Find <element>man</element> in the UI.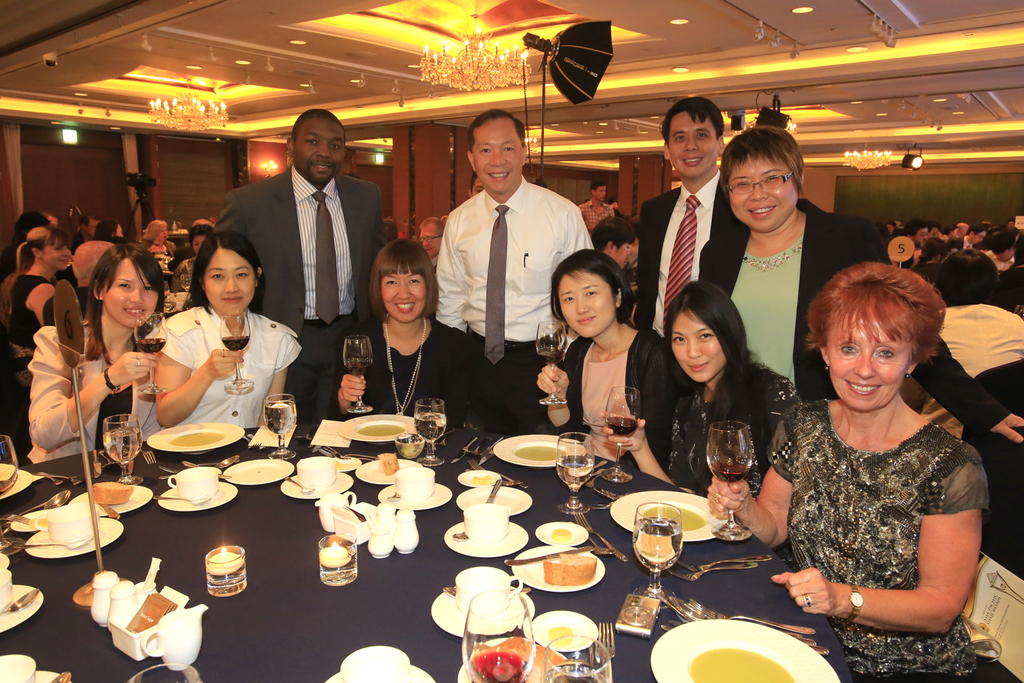
UI element at x1=418, y1=215, x2=457, y2=261.
